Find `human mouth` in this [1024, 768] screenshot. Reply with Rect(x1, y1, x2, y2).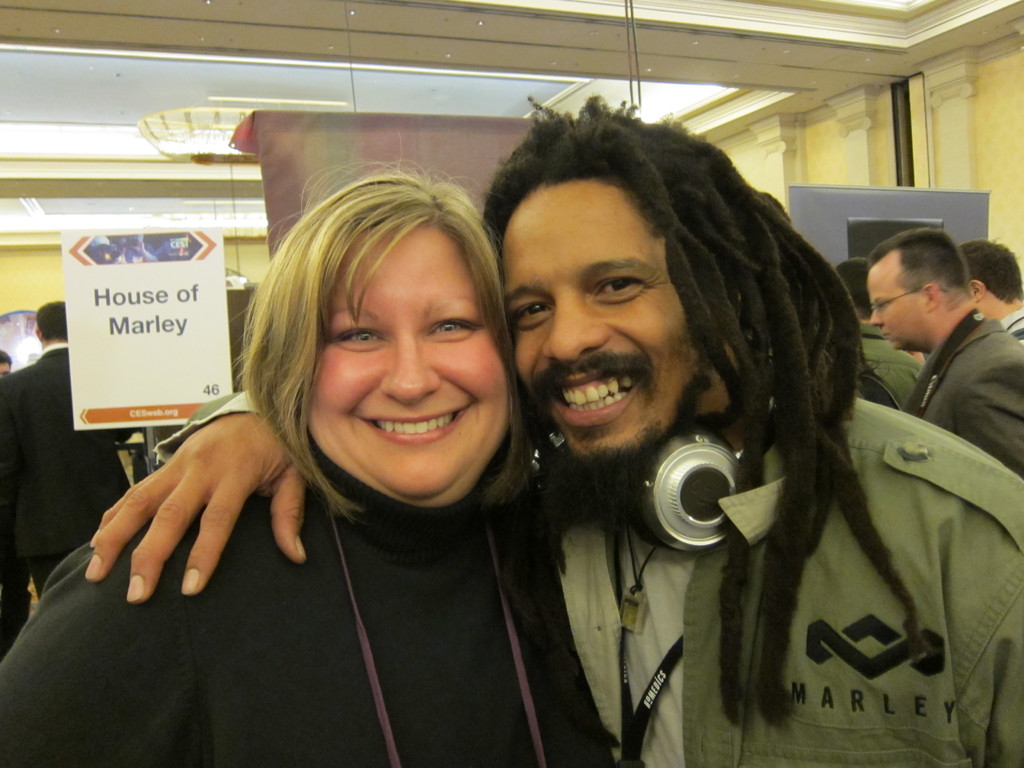
Rect(545, 367, 649, 430).
